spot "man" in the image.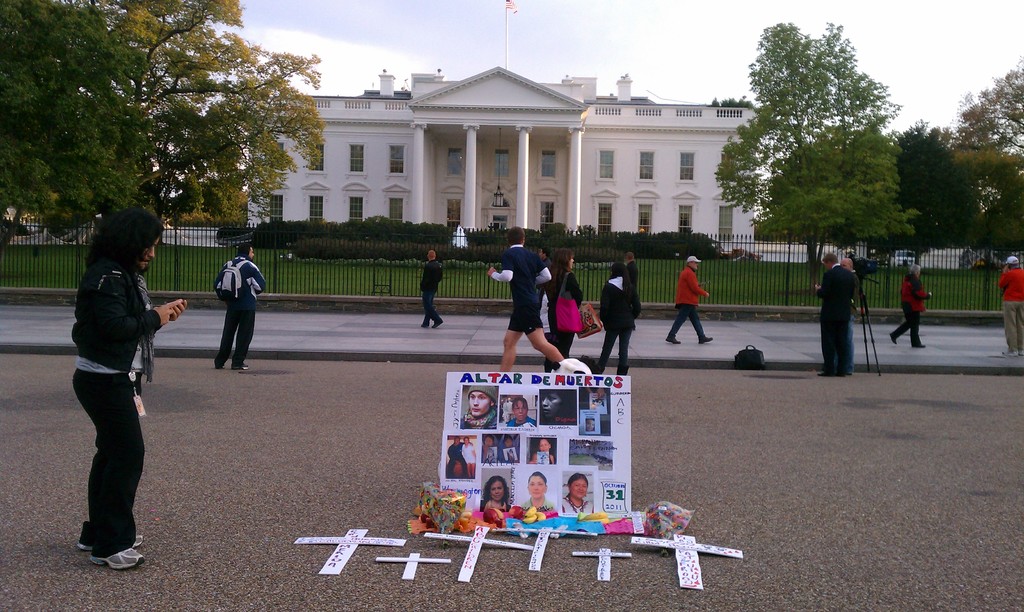
"man" found at 492/427/529/463.
